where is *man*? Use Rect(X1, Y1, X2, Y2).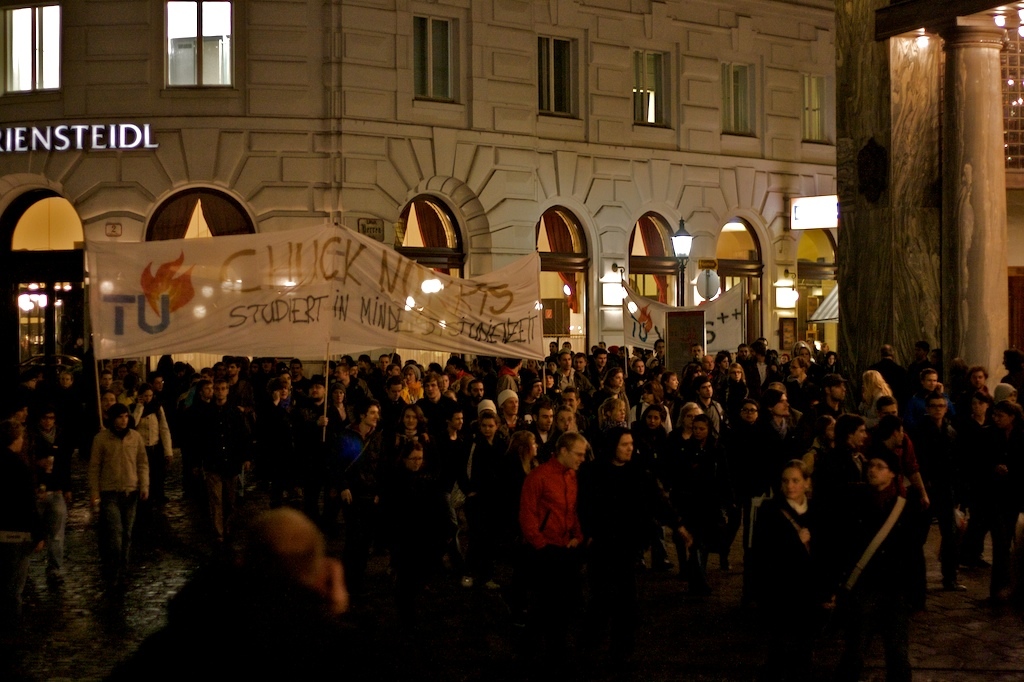
Rect(951, 352, 996, 407).
